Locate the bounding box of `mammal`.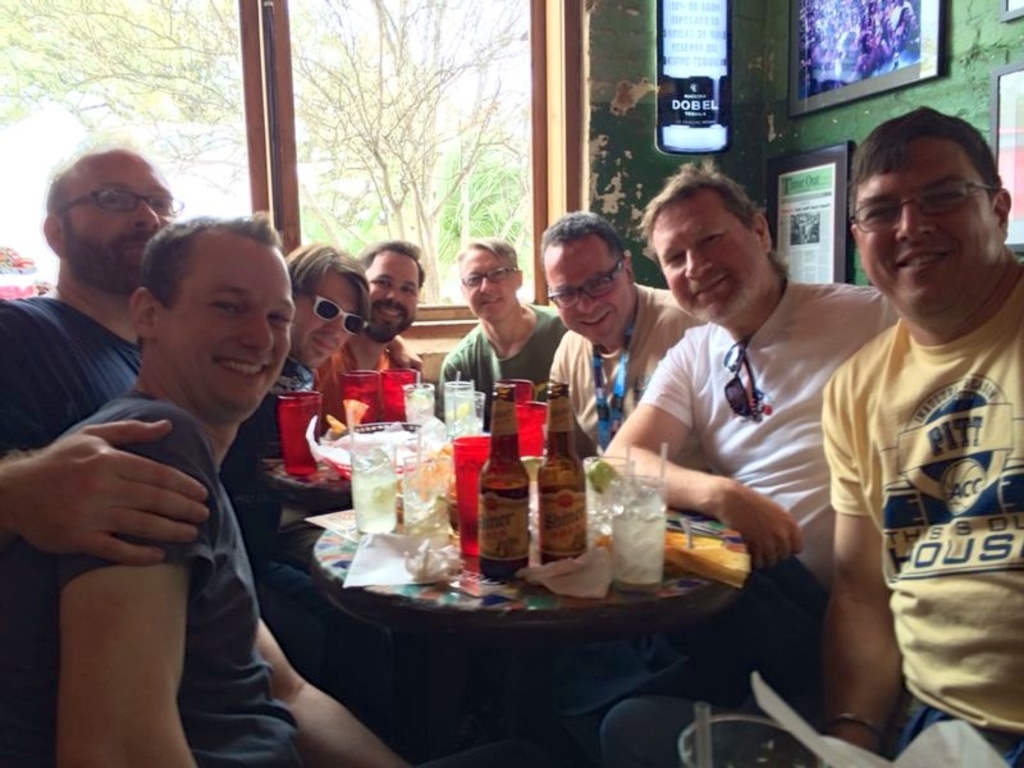
Bounding box: (x1=243, y1=246, x2=410, y2=479).
